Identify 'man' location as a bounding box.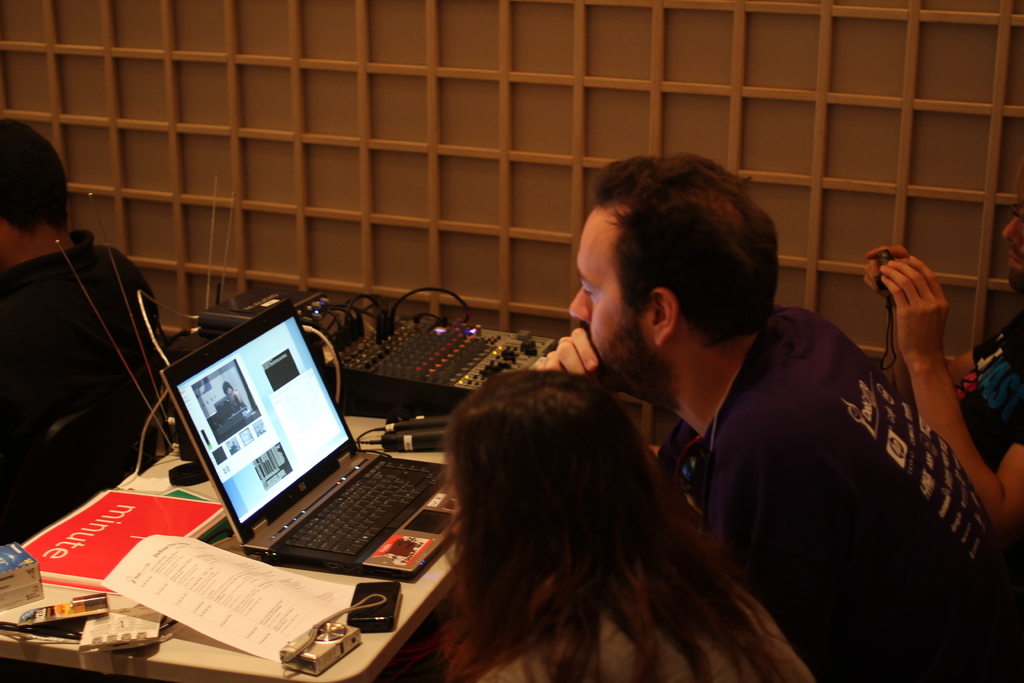
<bbox>413, 169, 948, 670</bbox>.
